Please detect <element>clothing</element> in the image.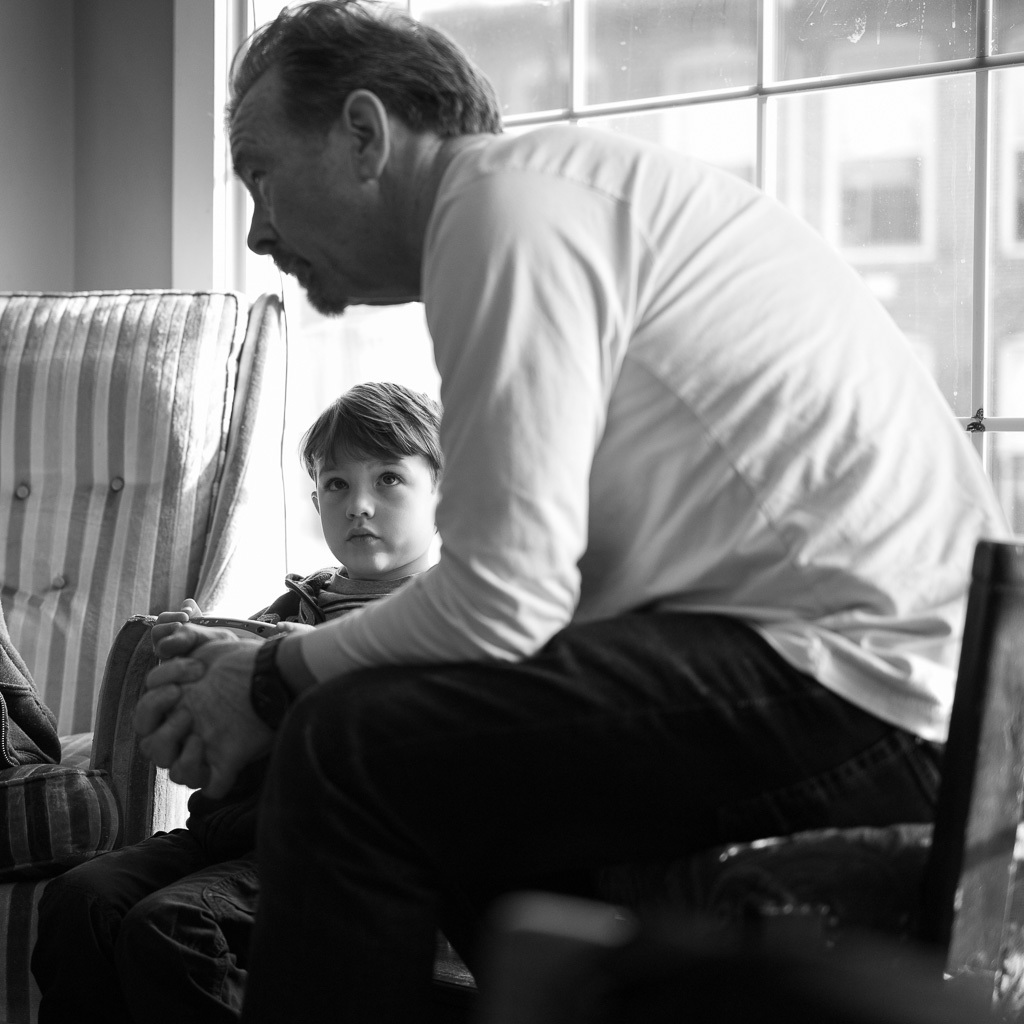
rect(27, 554, 426, 1023).
